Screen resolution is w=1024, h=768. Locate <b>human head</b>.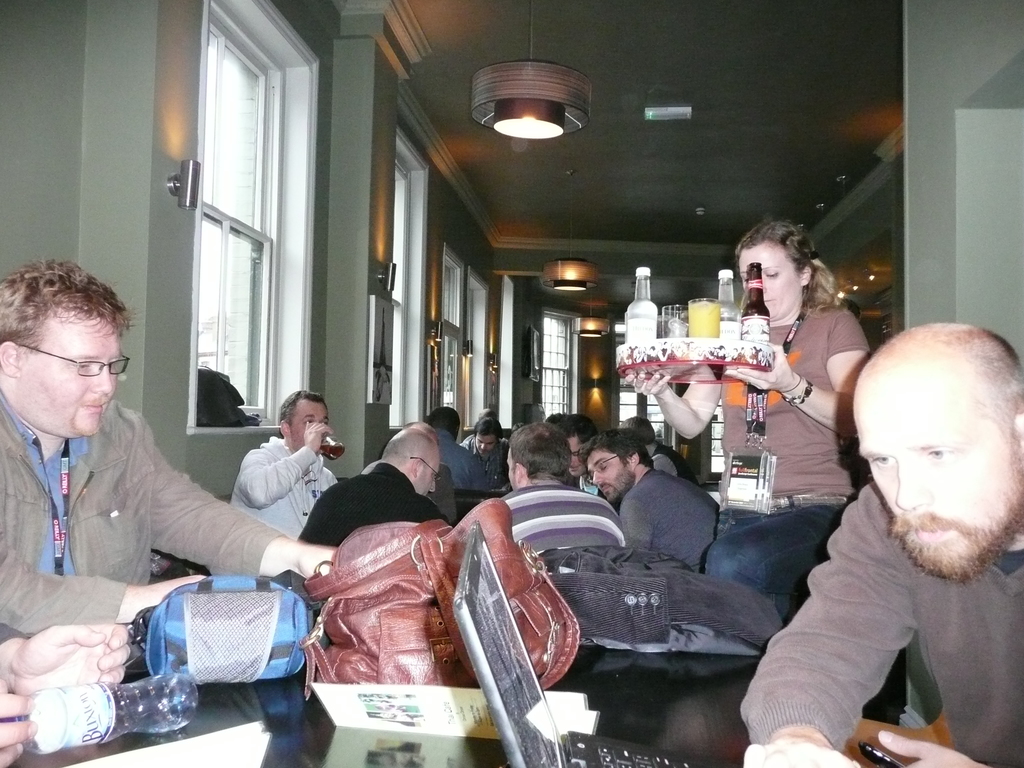
l=849, t=320, r=1023, b=579.
